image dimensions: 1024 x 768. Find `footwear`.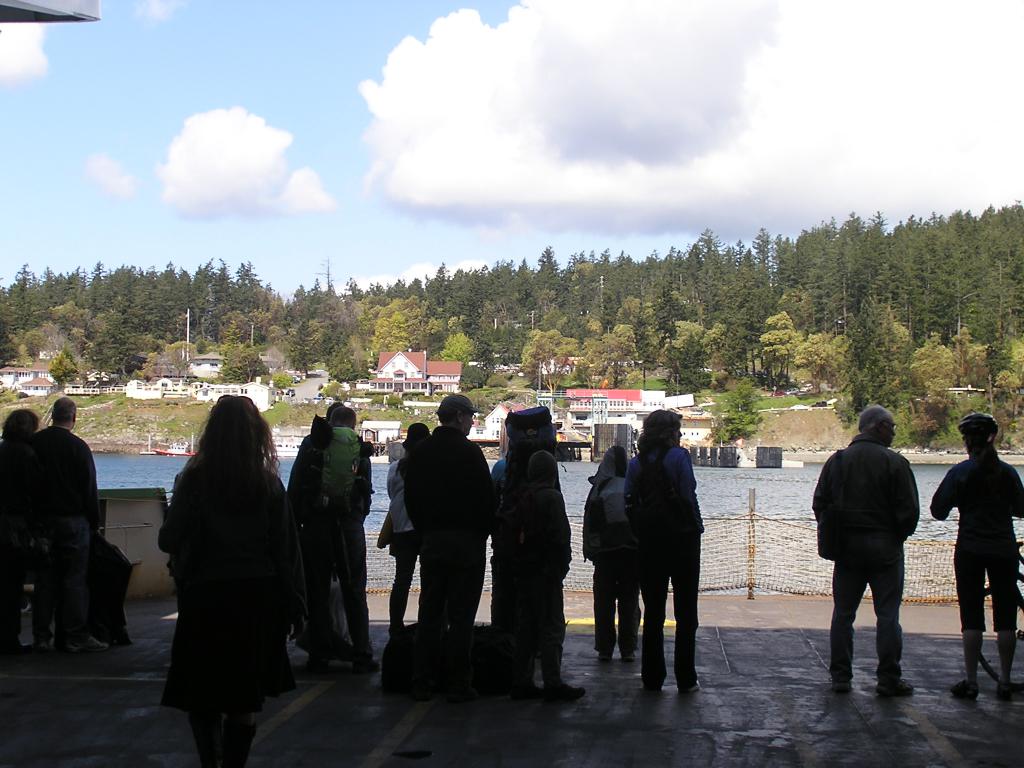
rect(619, 650, 636, 663).
